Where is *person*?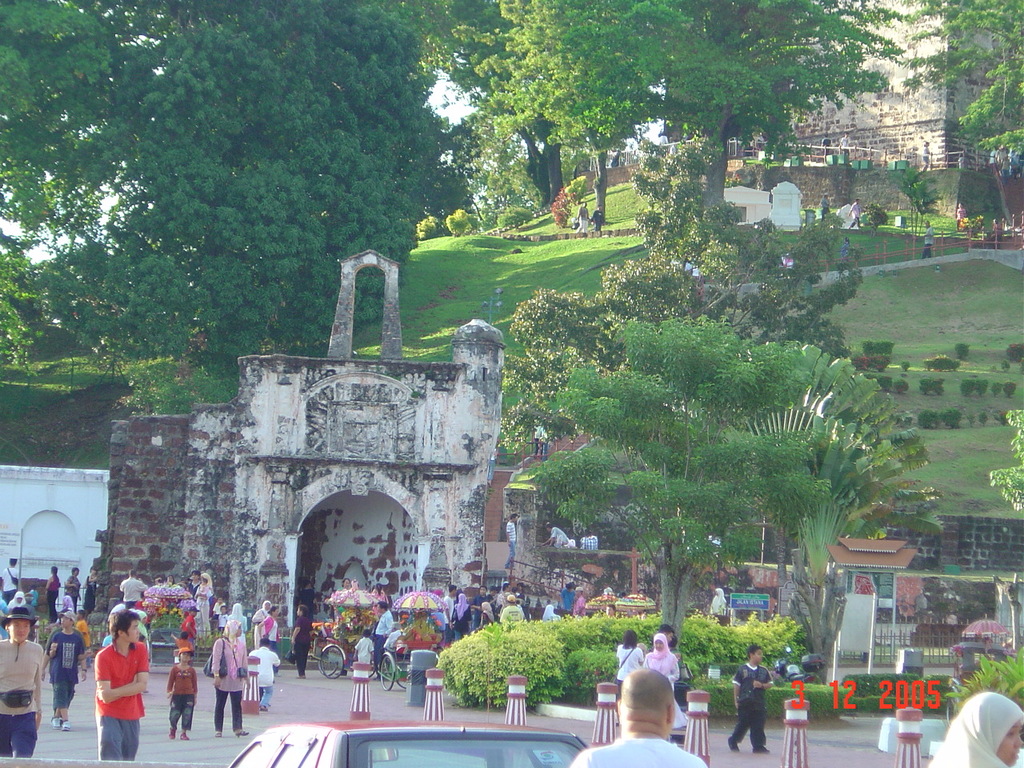
rect(190, 571, 216, 642).
